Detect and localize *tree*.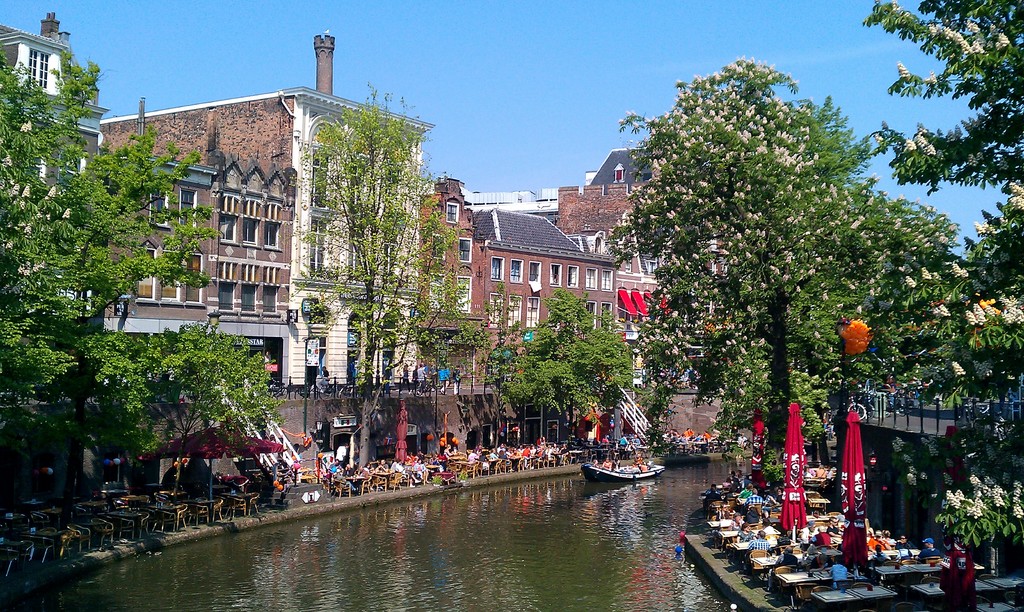
Localized at [863, 0, 1023, 551].
